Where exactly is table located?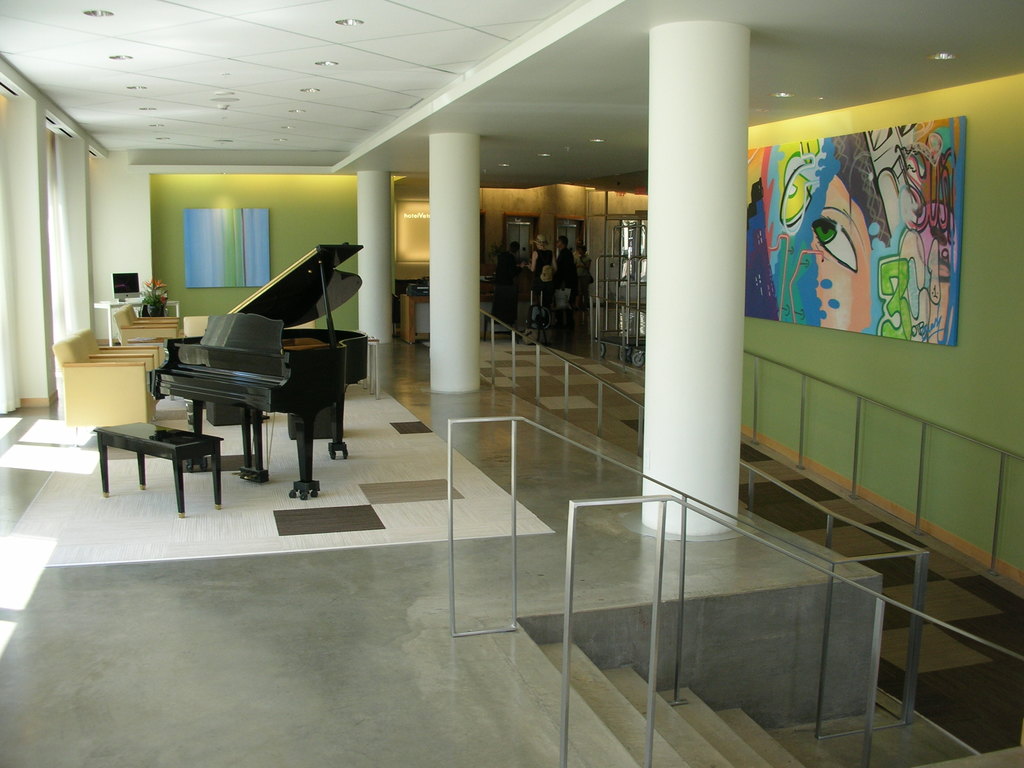
Its bounding box is box(68, 390, 240, 506).
